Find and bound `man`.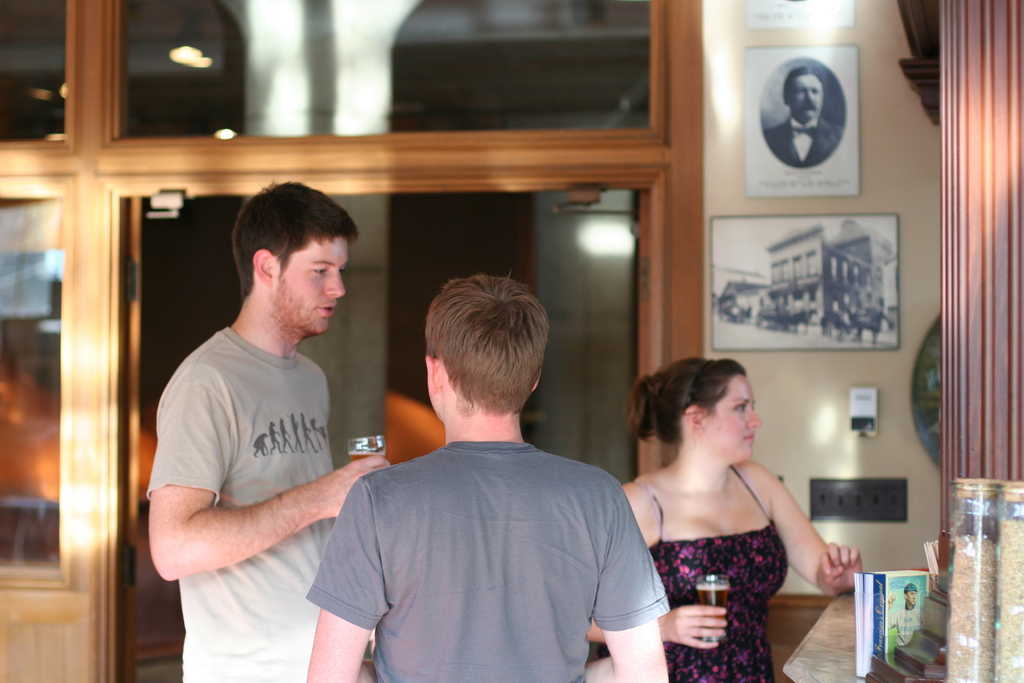
Bound: bbox(307, 269, 671, 682).
